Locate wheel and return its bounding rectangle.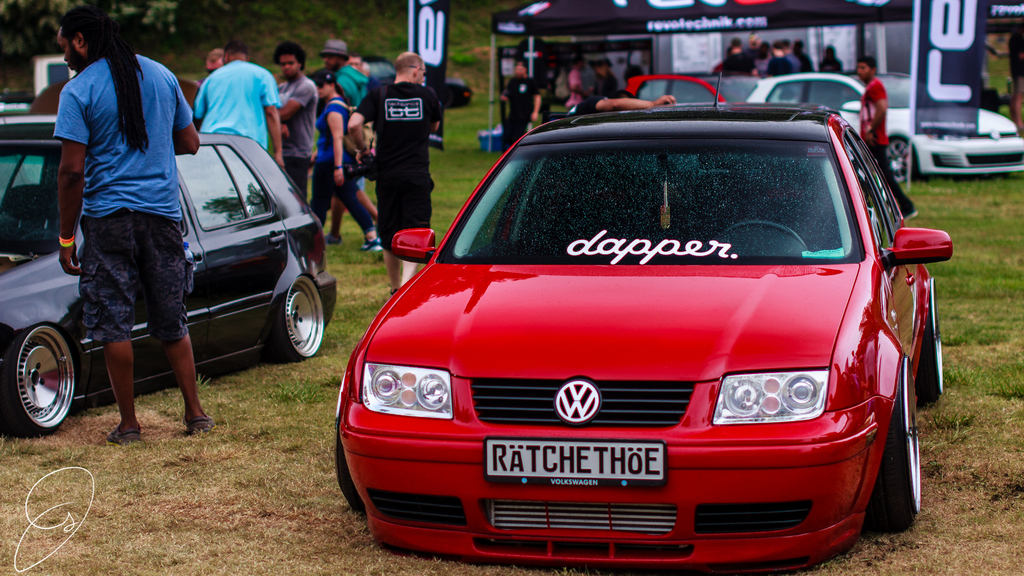
921, 282, 948, 399.
